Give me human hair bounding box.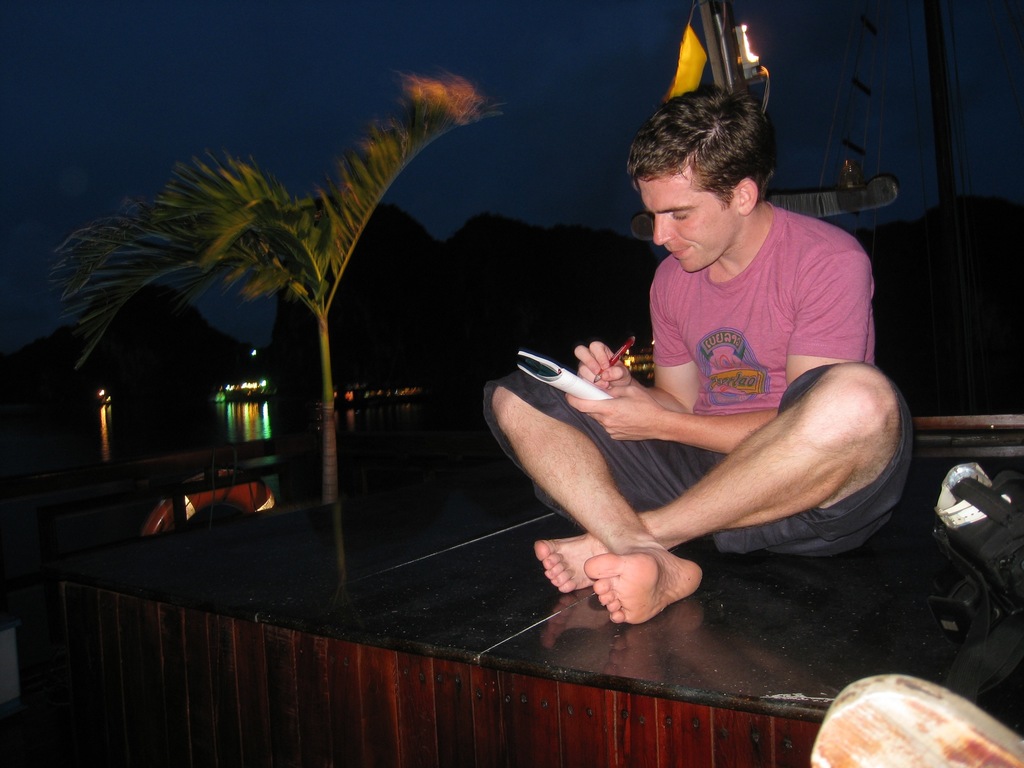
box=[652, 76, 775, 165].
